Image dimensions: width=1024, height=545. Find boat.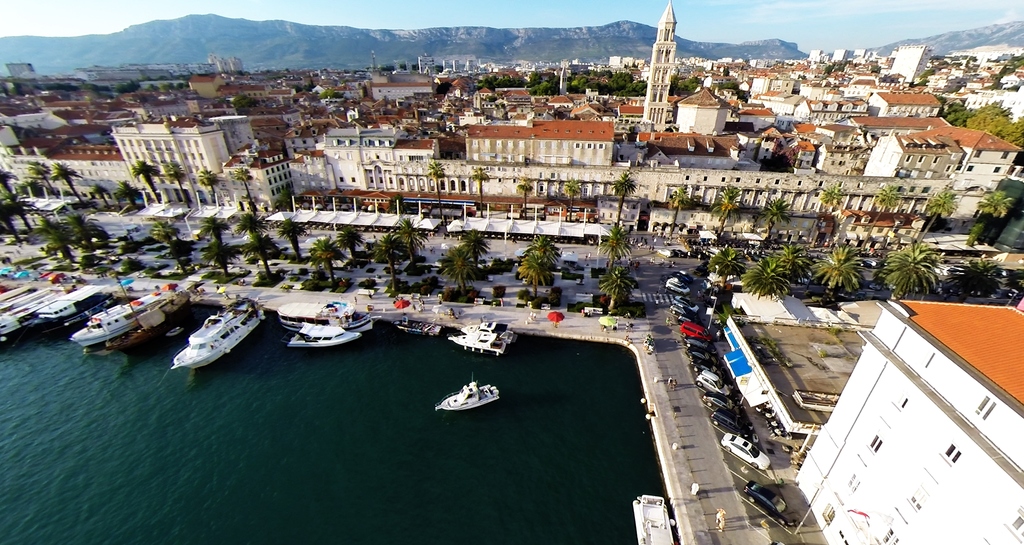
BBox(282, 299, 372, 324).
